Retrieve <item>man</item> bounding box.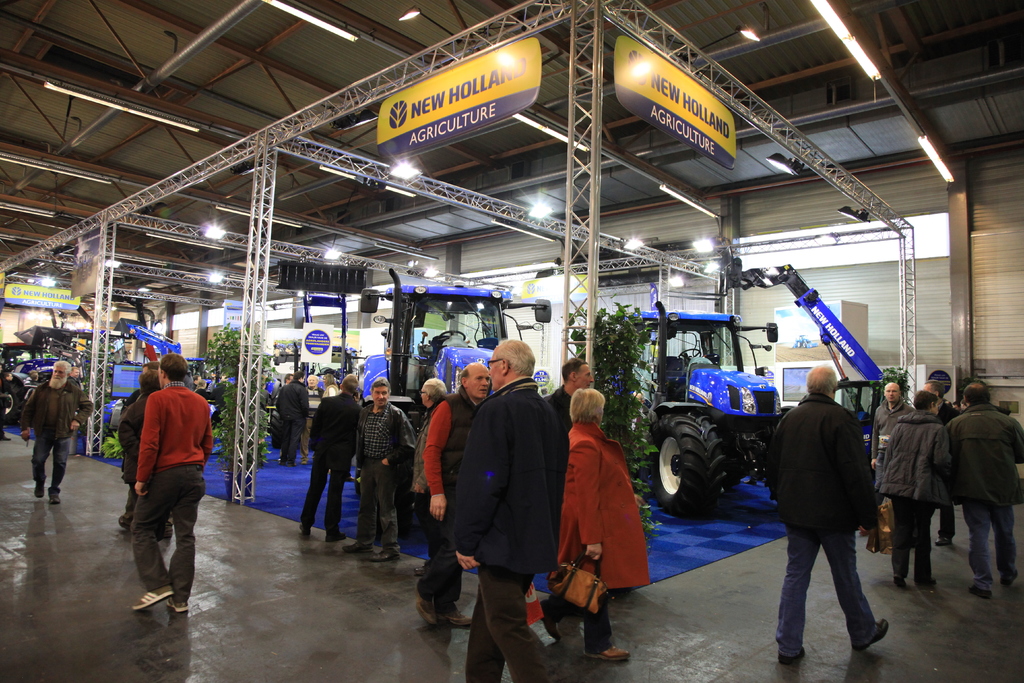
Bounding box: BBox(128, 353, 214, 613).
